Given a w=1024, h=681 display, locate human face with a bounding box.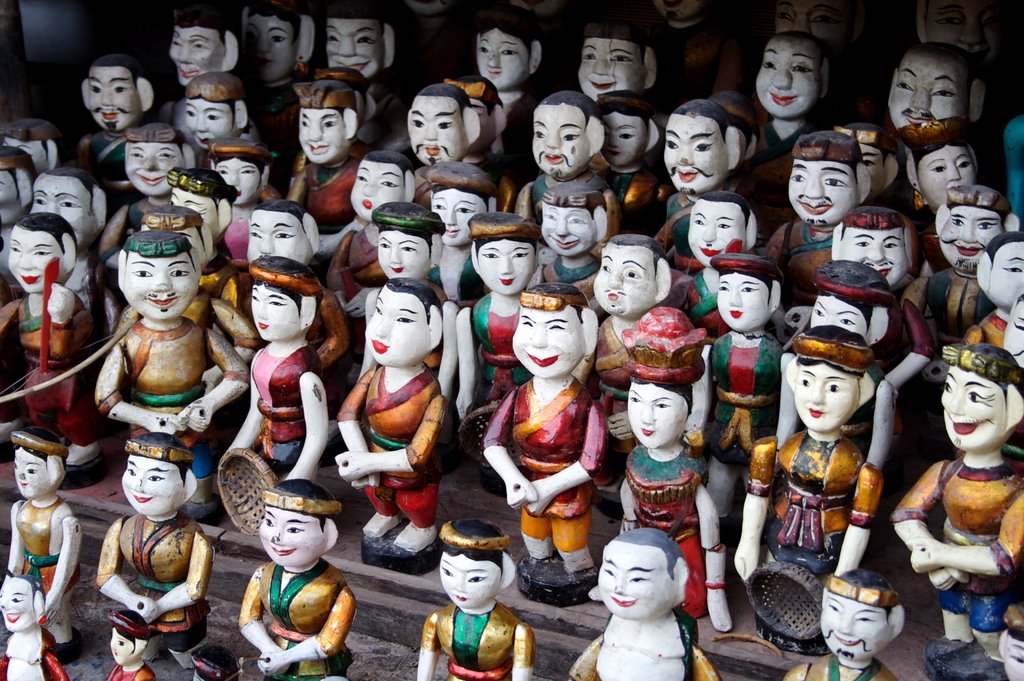
Located: [920, 144, 975, 208].
